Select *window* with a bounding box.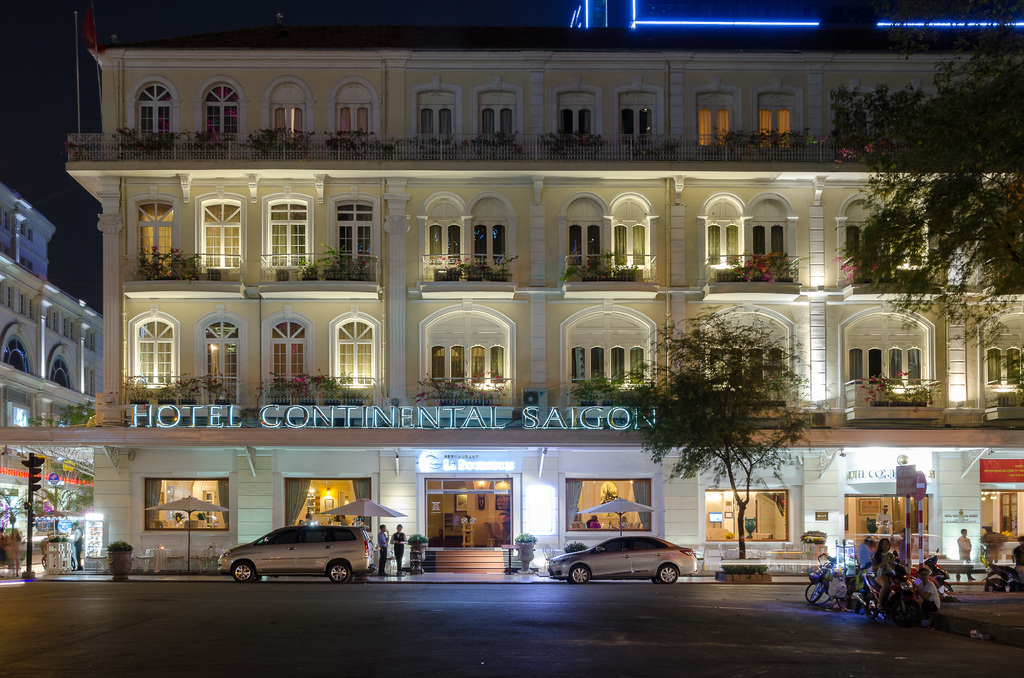
[138,479,232,533].
